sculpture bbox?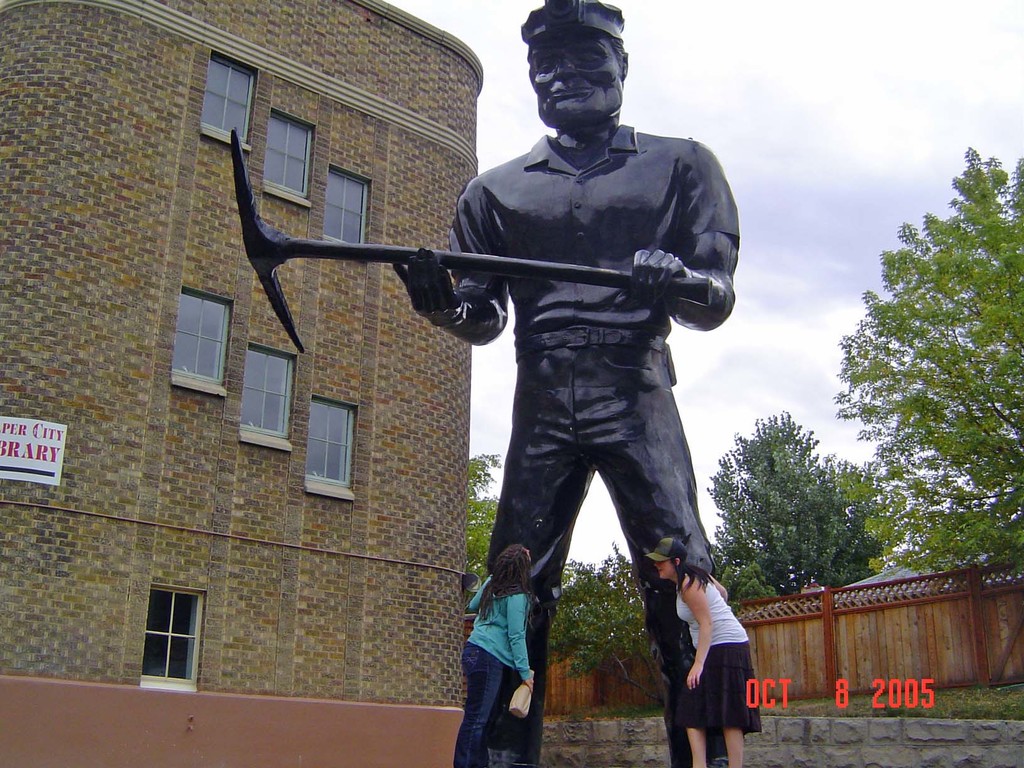
{"x1": 403, "y1": 36, "x2": 731, "y2": 714}
